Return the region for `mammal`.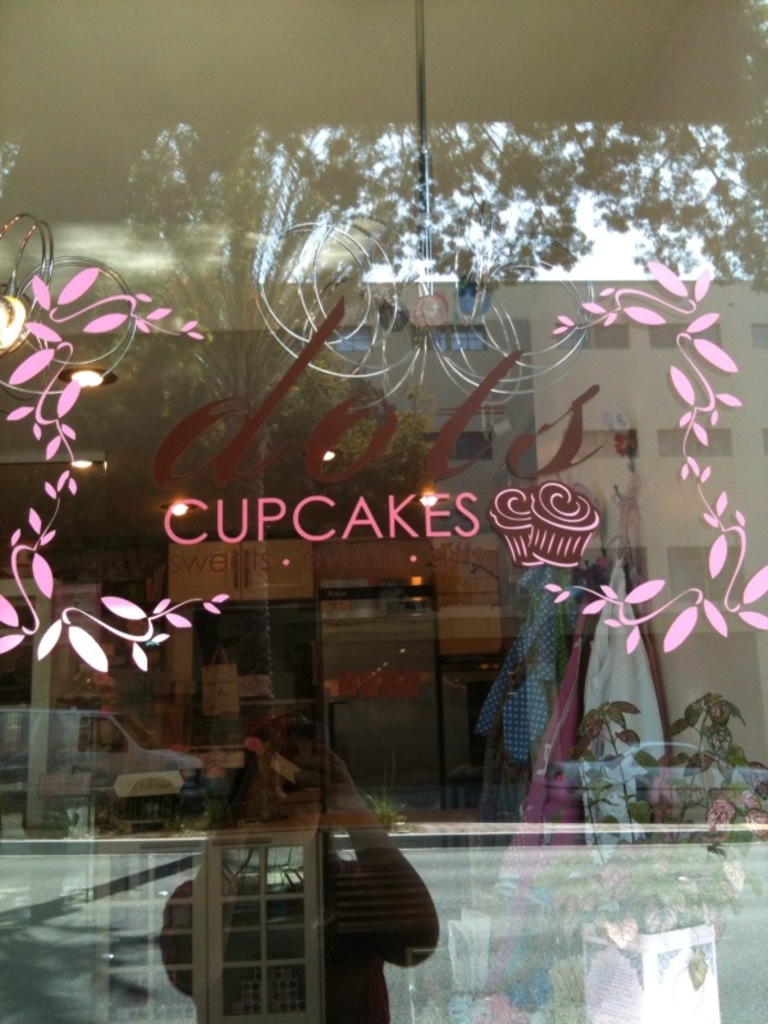
<bbox>156, 712, 444, 1023</bbox>.
